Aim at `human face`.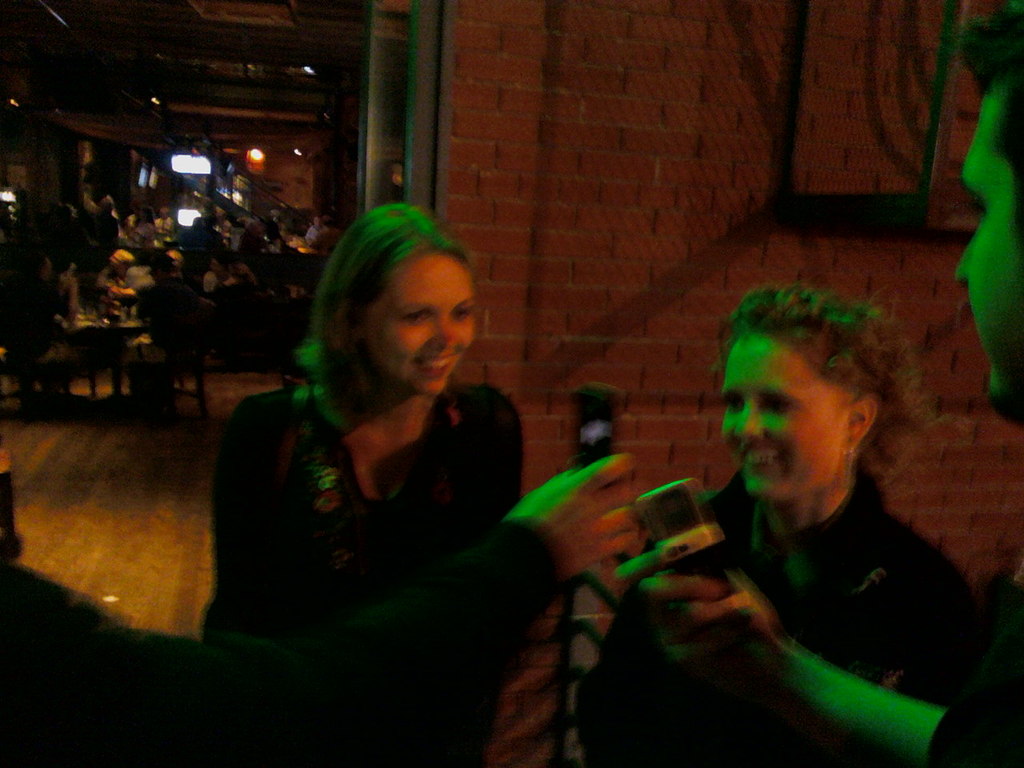
Aimed at pyautogui.locateOnScreen(952, 92, 1023, 414).
